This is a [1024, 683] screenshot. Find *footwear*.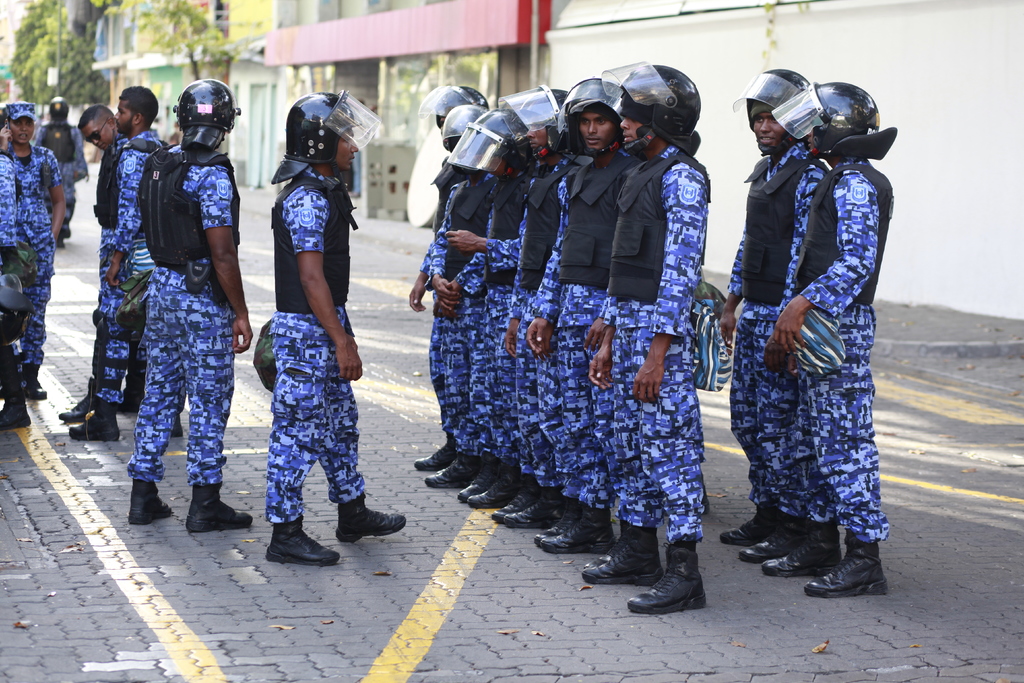
Bounding box: [332,499,410,541].
